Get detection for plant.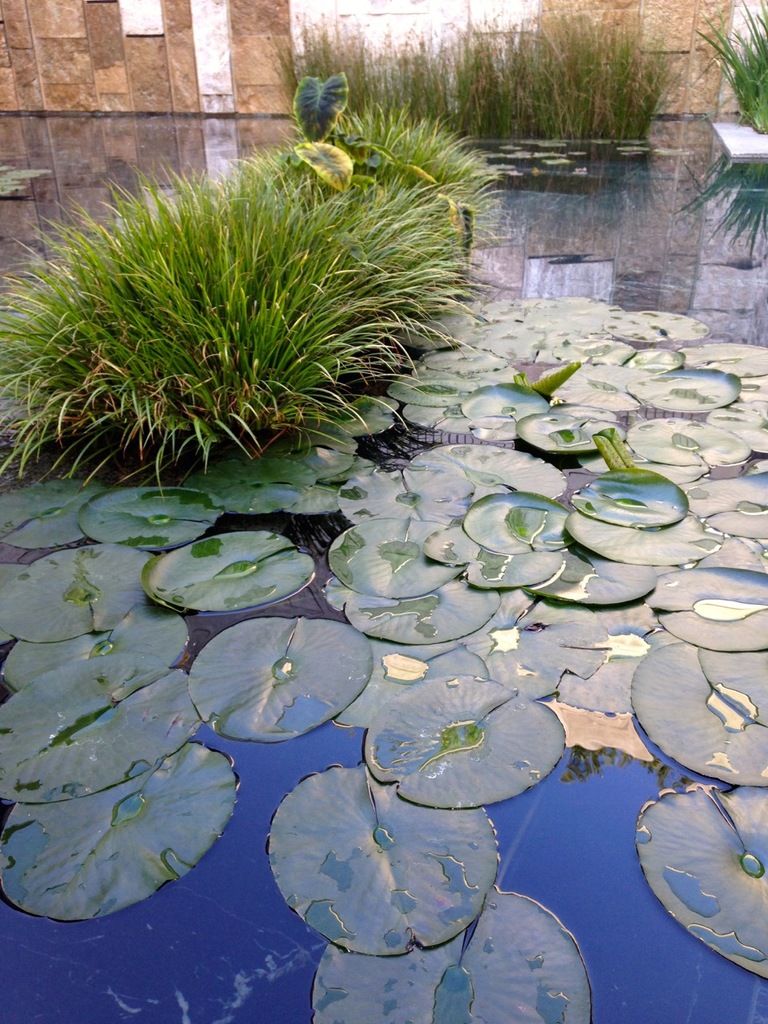
Detection: (x1=697, y1=0, x2=767, y2=147).
